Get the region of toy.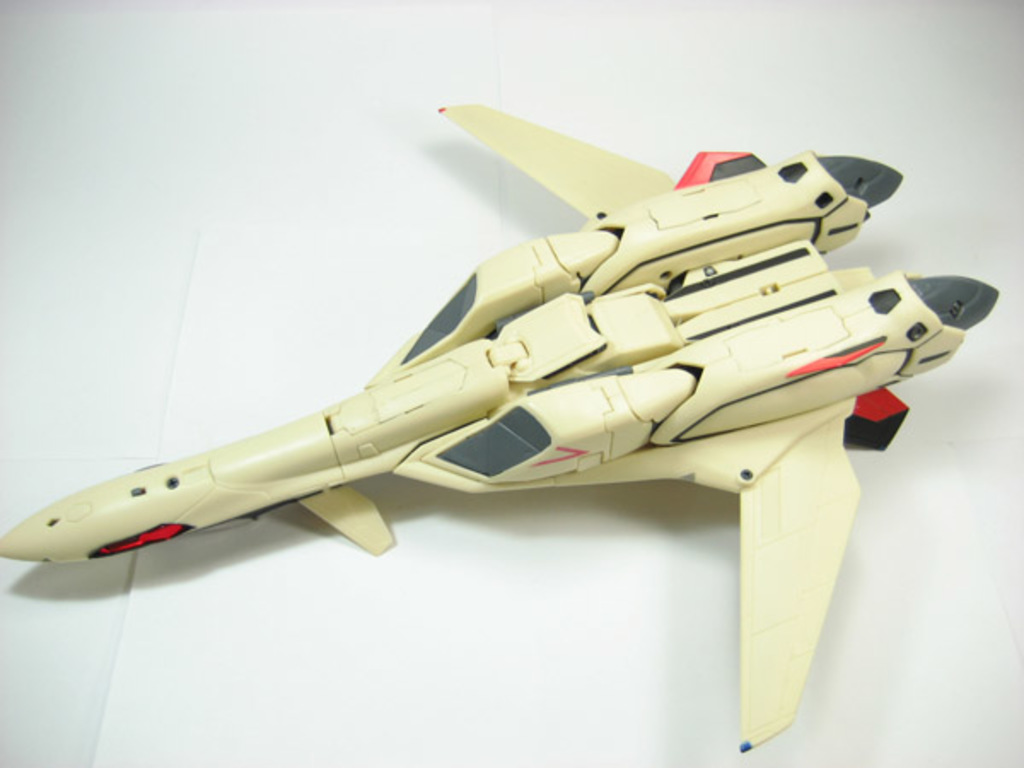
bbox=[0, 101, 1004, 754].
